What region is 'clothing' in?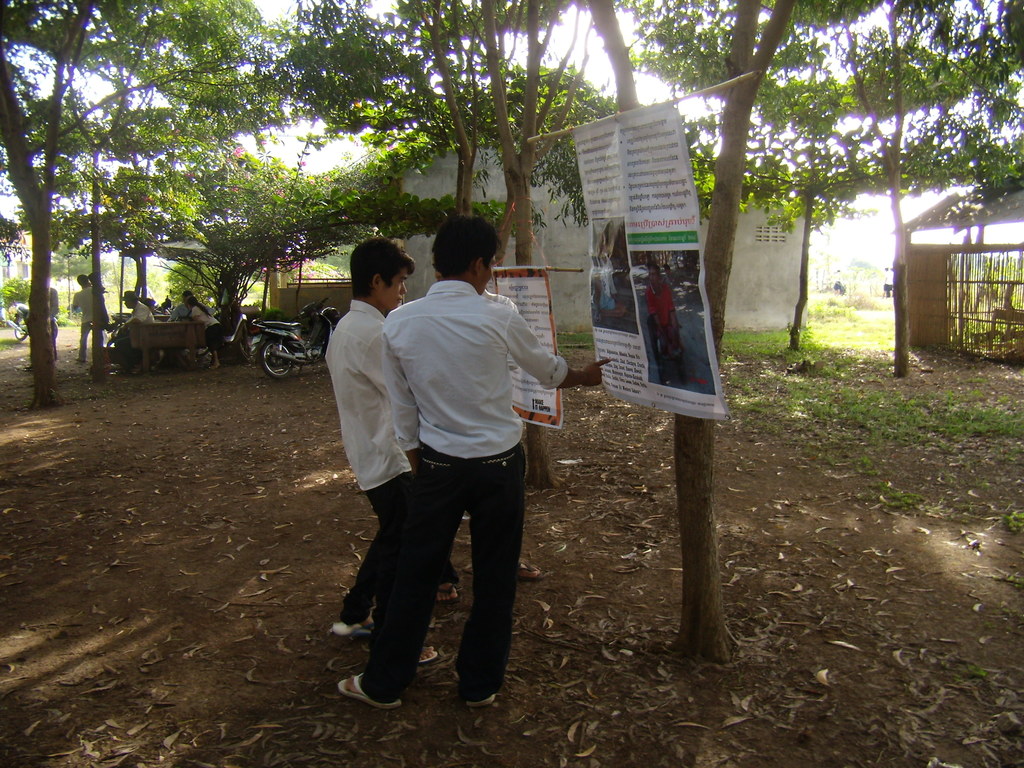
324,292,423,627.
